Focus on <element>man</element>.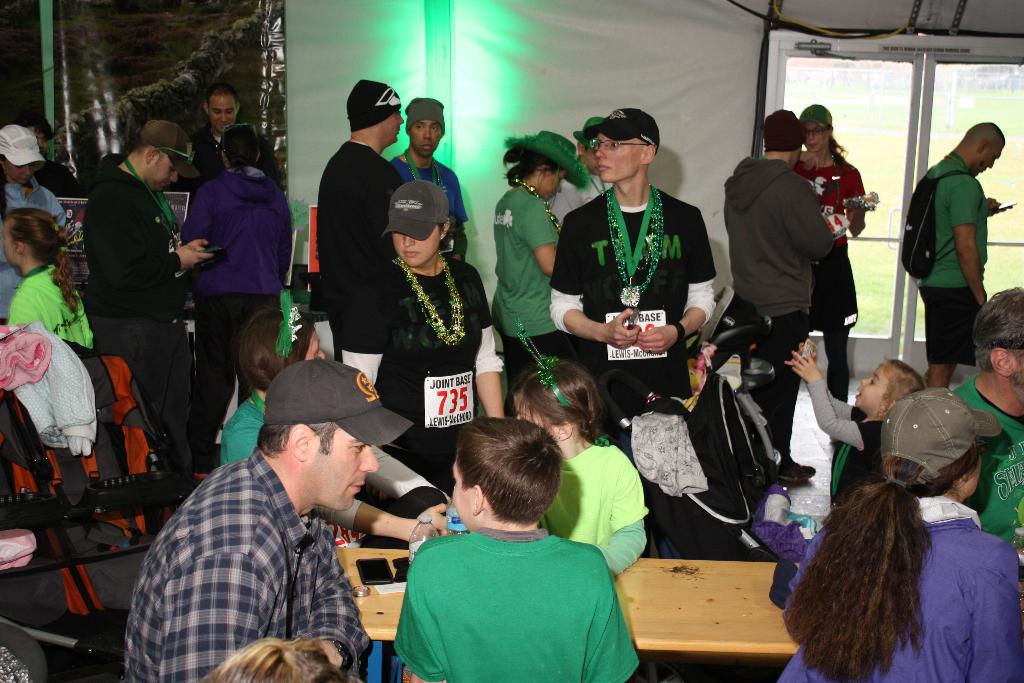
Focused at rect(79, 122, 217, 490).
